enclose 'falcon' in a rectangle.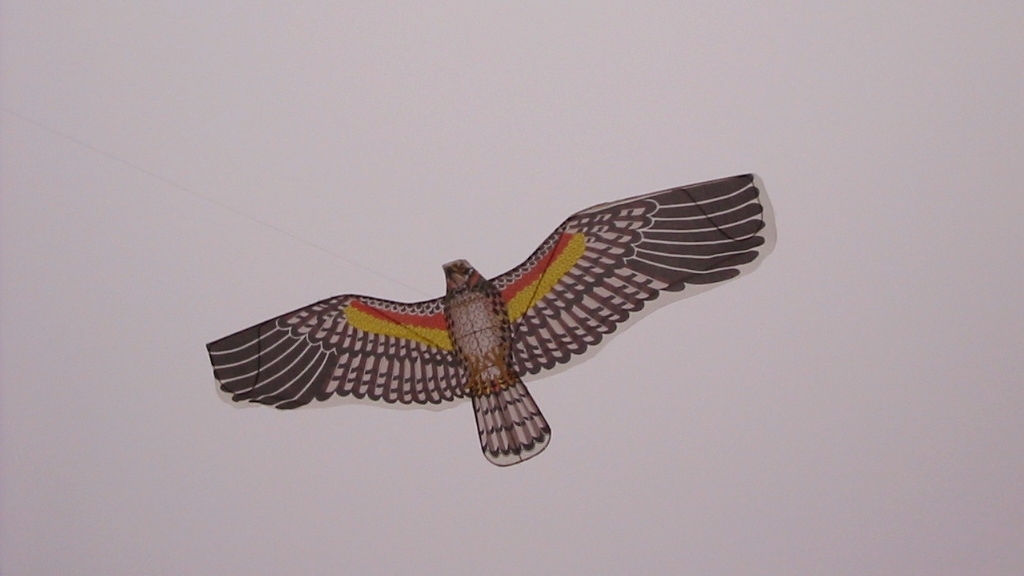
BBox(204, 173, 777, 466).
